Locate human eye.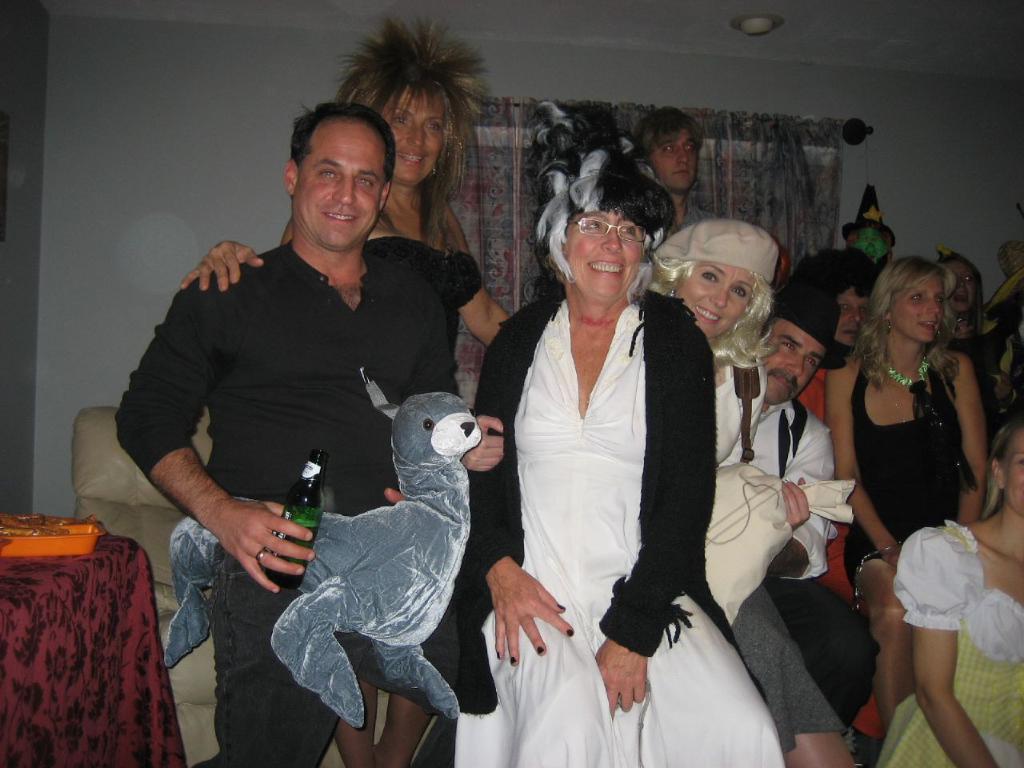
Bounding box: <region>838, 302, 853, 314</region>.
